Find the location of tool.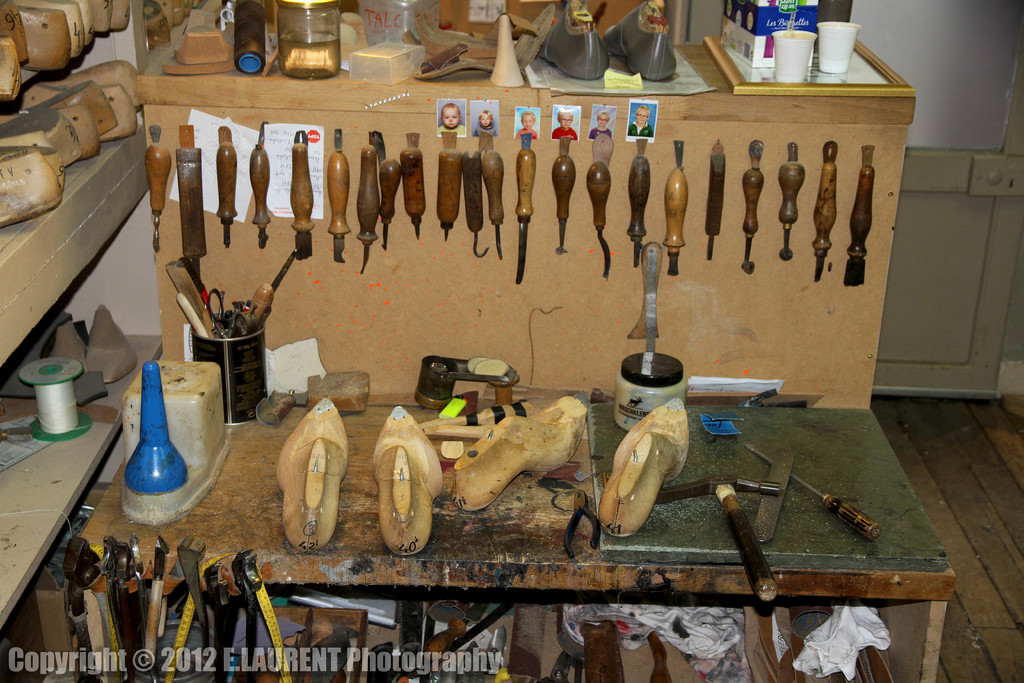
Location: [left=475, top=147, right=504, bottom=260].
